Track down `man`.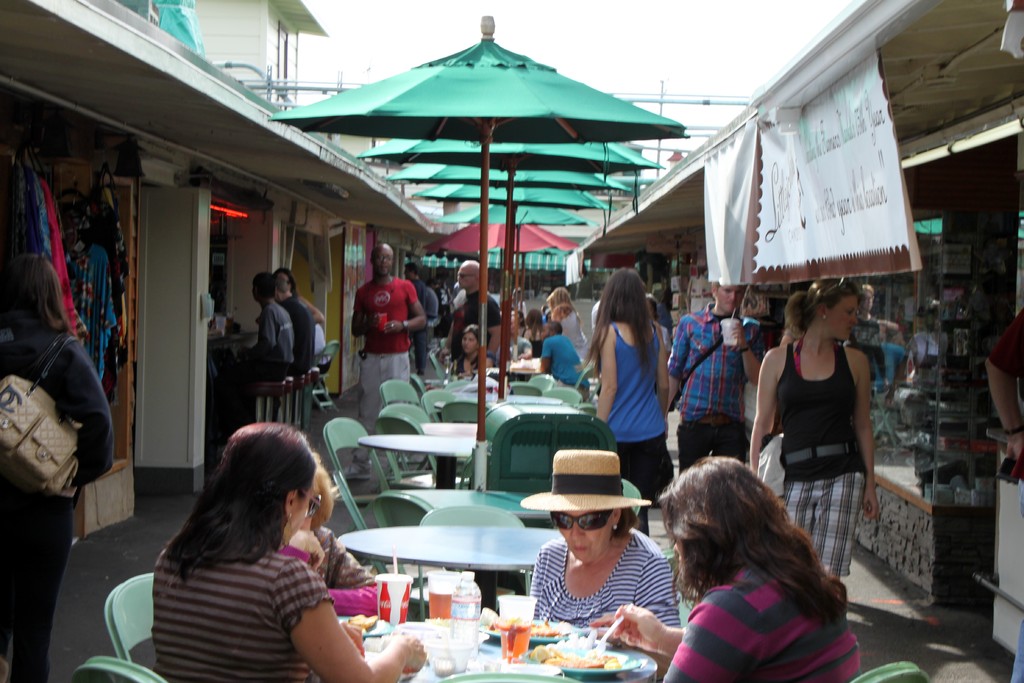
Tracked to (349,239,431,436).
